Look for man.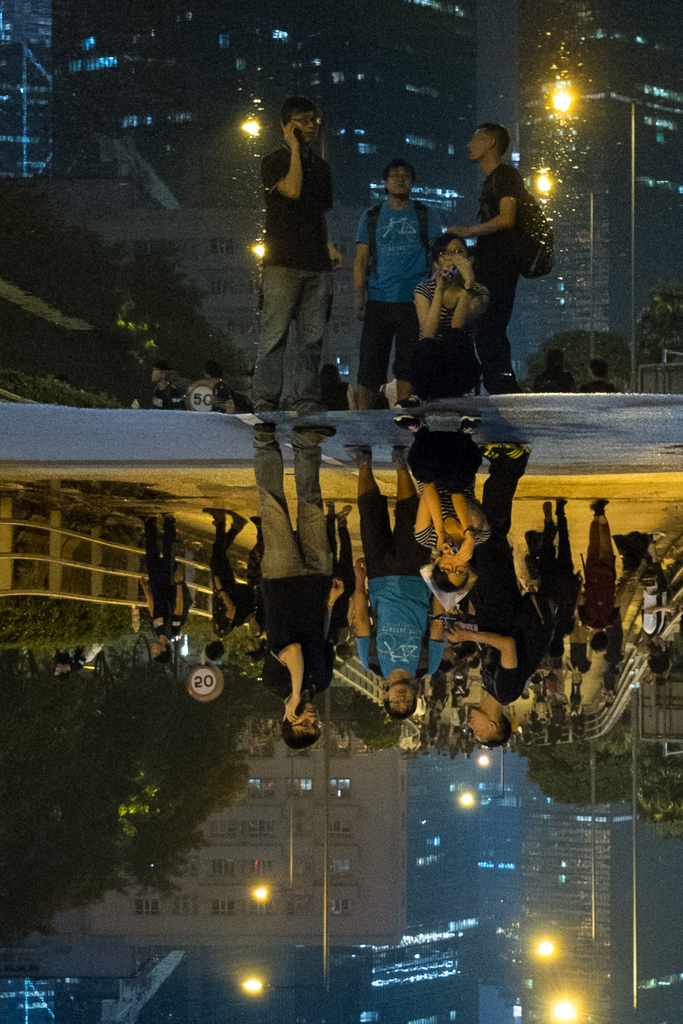
Found: 357:152:454:383.
